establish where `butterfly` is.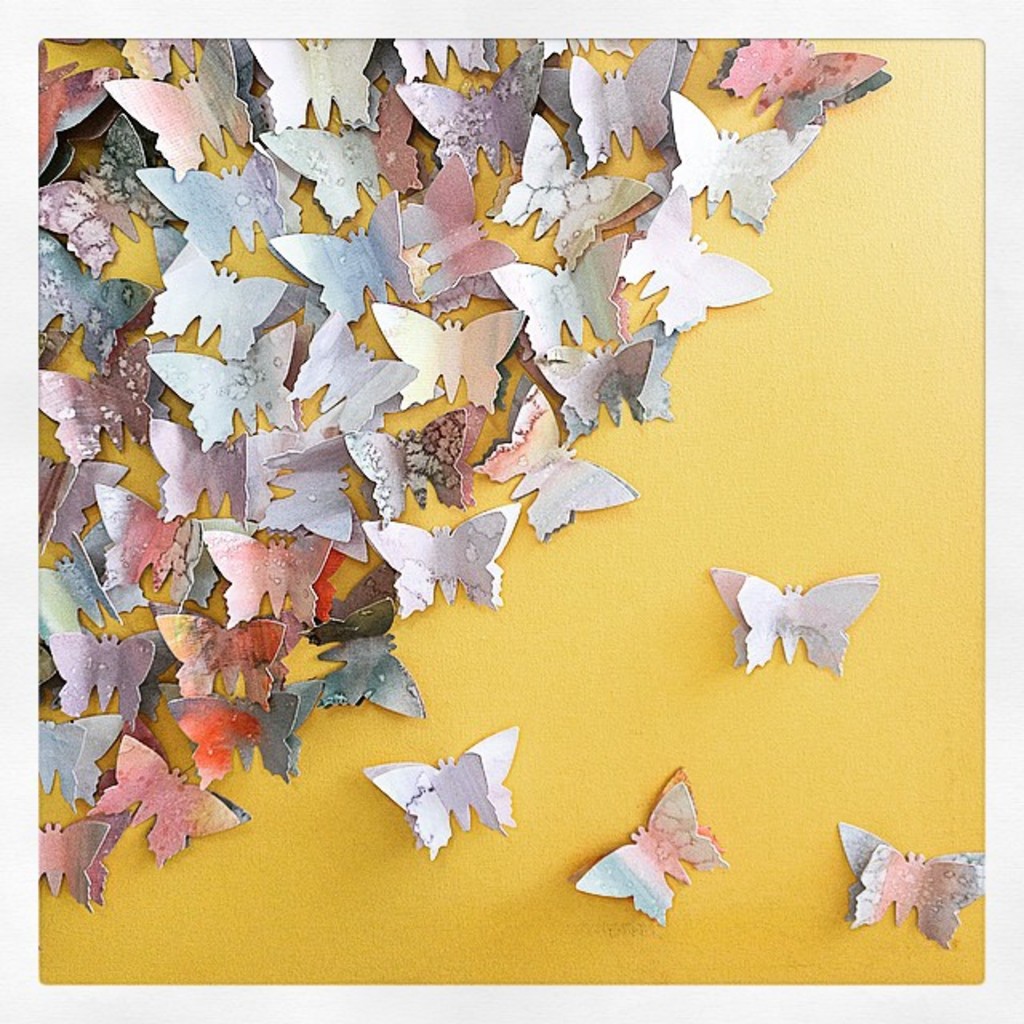
Established at pyautogui.locateOnScreen(98, 480, 200, 613).
